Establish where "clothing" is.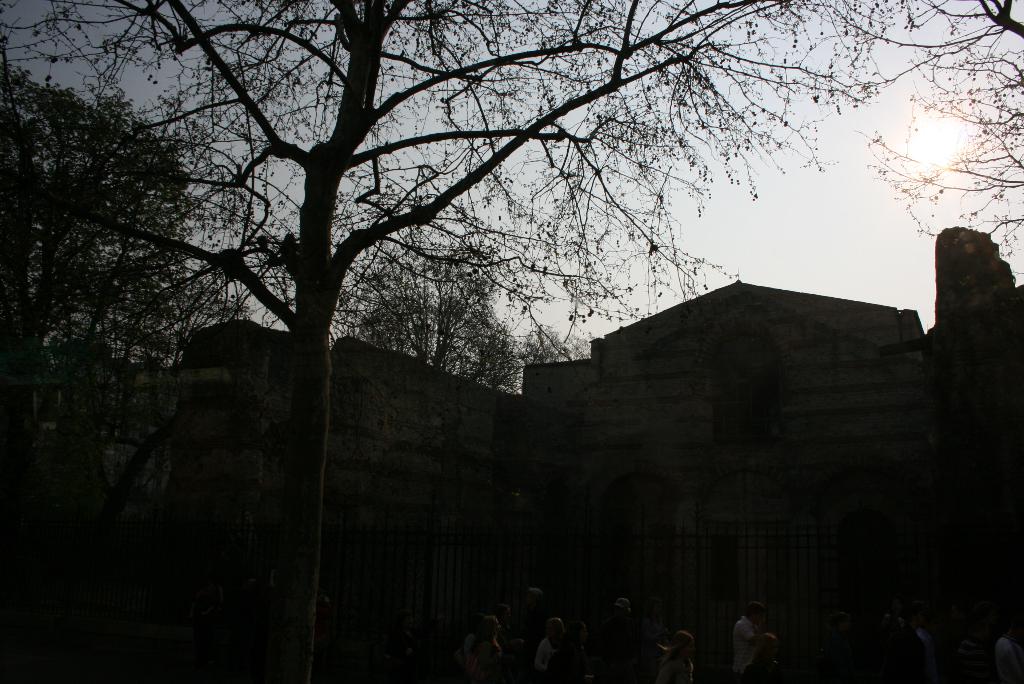
Established at bbox=(657, 656, 692, 683).
